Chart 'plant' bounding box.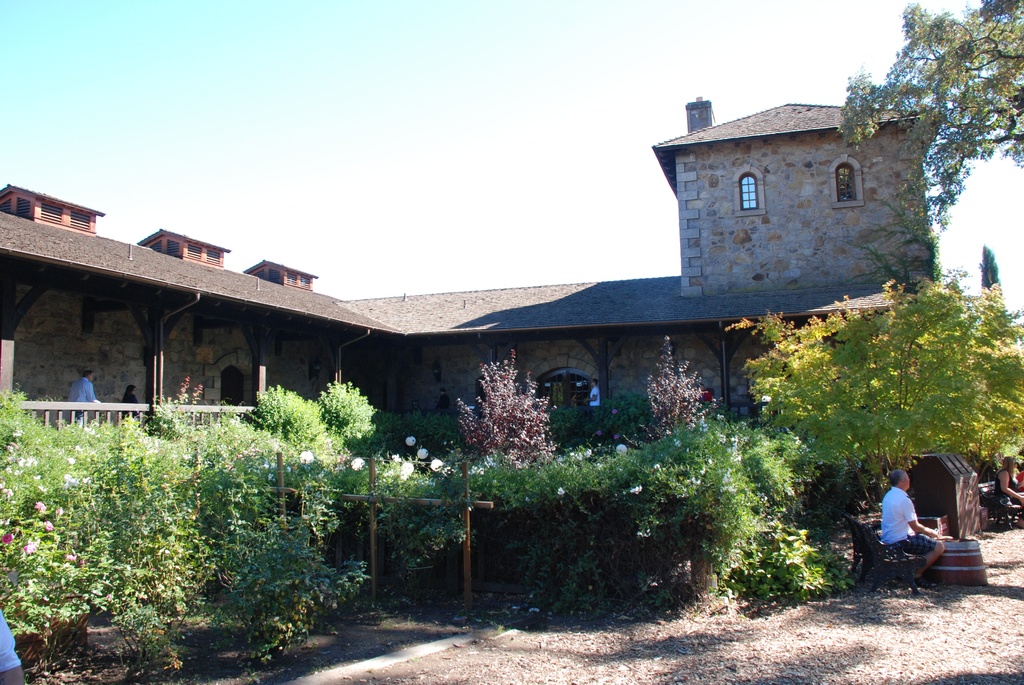
Charted: (left=228, top=384, right=342, bottom=461).
